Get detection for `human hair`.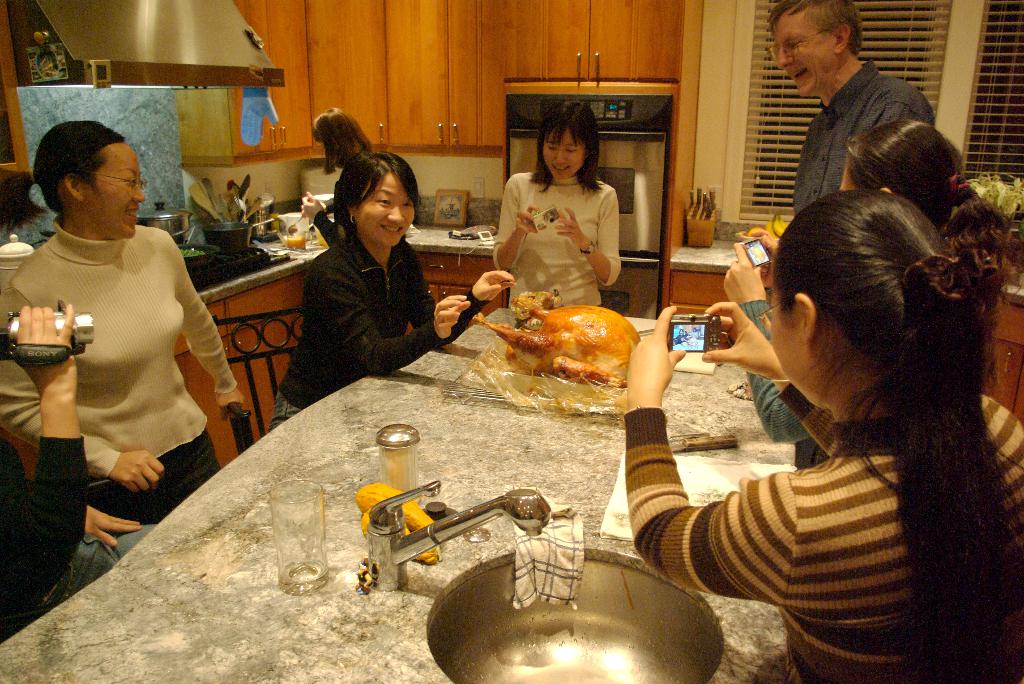
Detection: box=[307, 105, 374, 176].
